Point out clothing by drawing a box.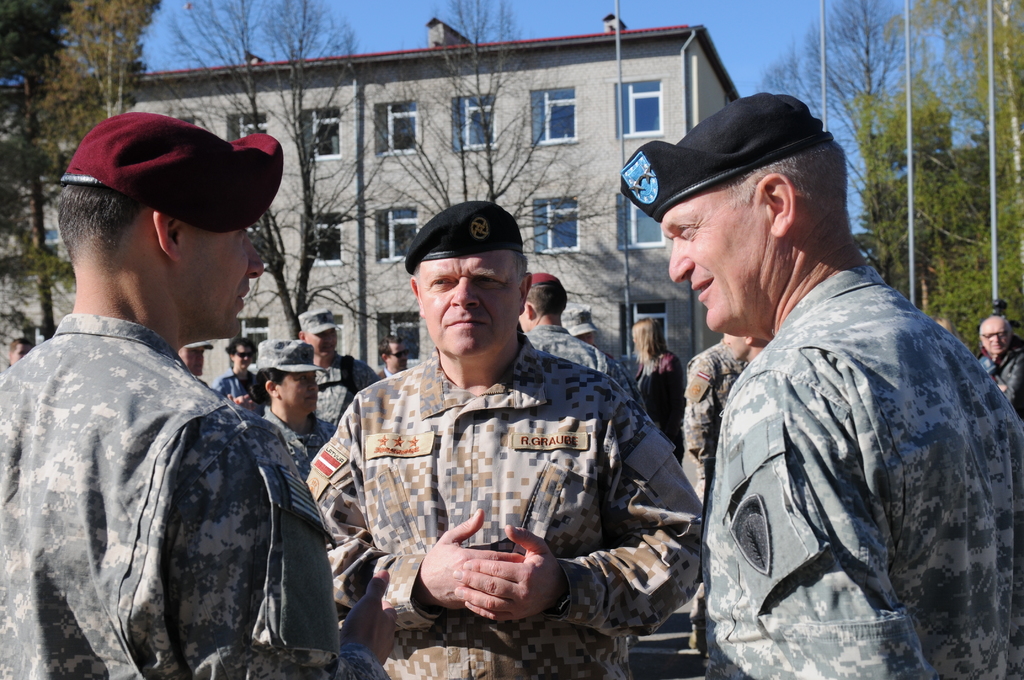
(32,262,338,679).
